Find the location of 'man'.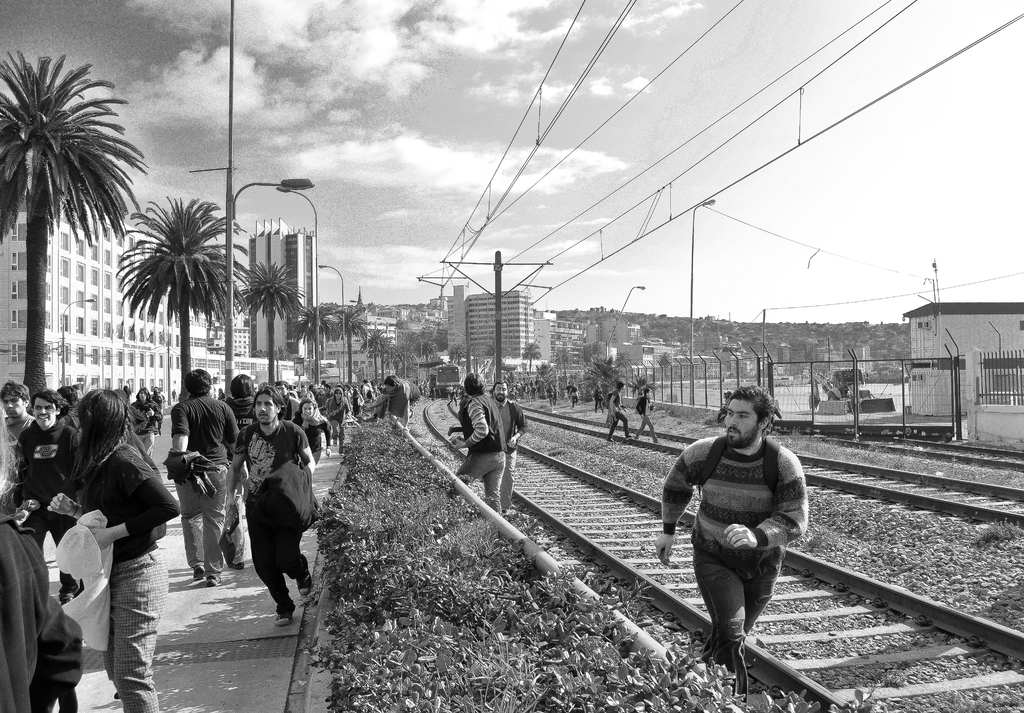
Location: rect(495, 380, 529, 506).
